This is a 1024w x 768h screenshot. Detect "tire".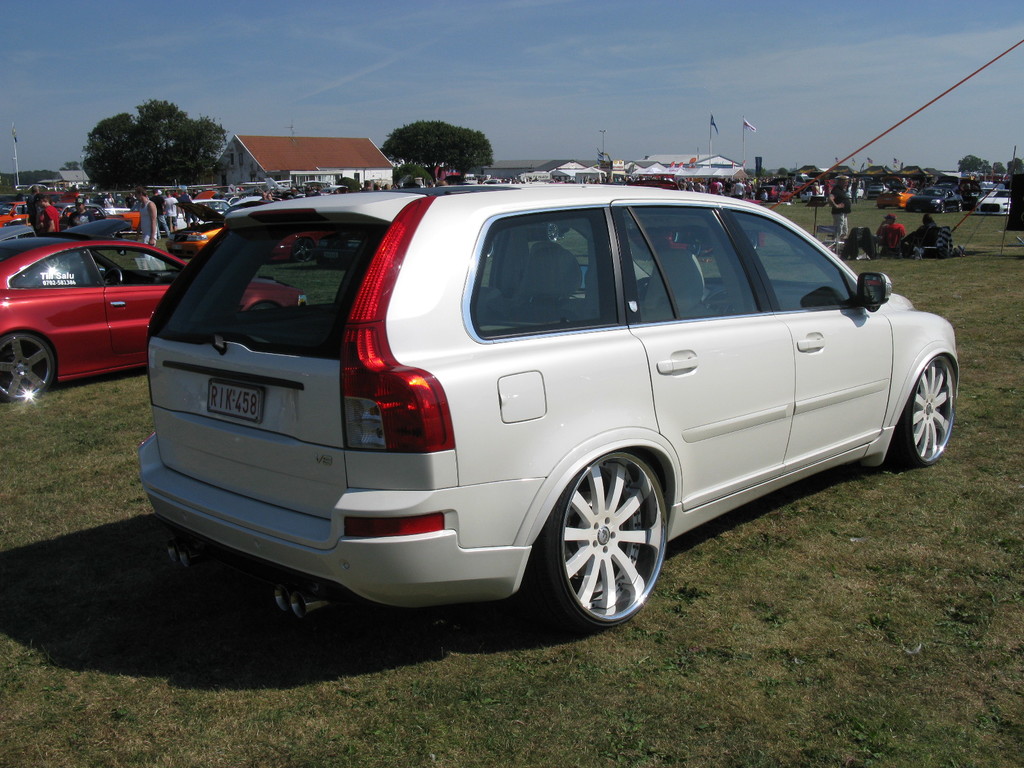
x1=906, y1=205, x2=914, y2=213.
